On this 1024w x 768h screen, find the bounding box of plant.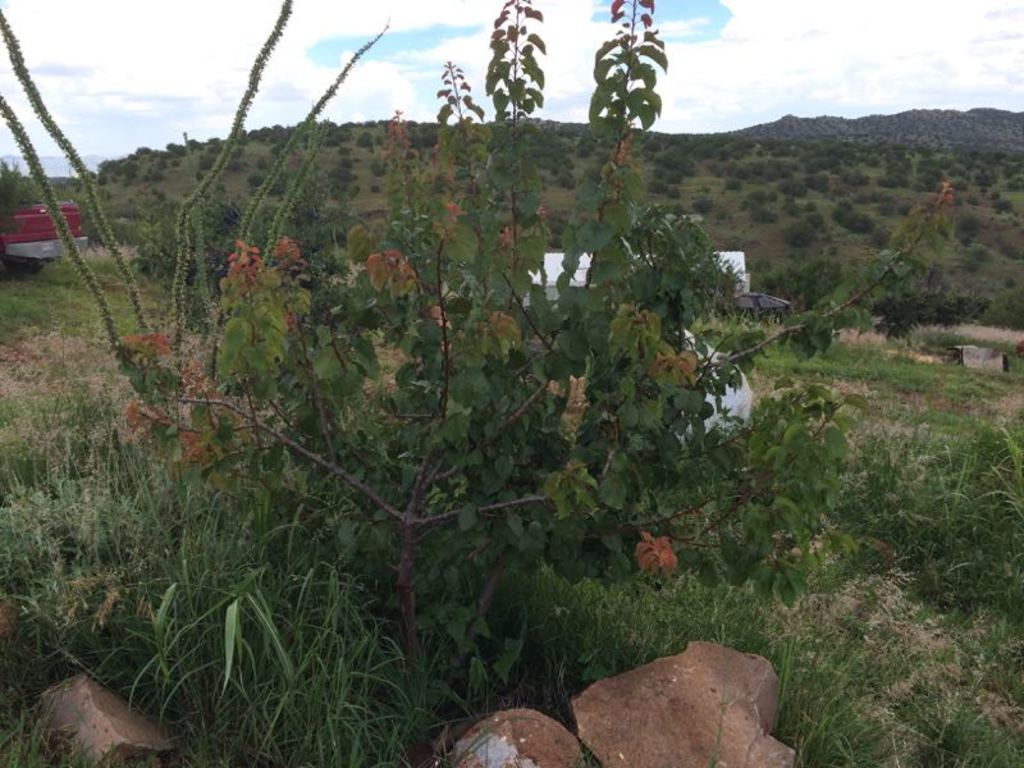
Bounding box: {"left": 342, "top": 155, "right": 349, "bottom": 163}.
